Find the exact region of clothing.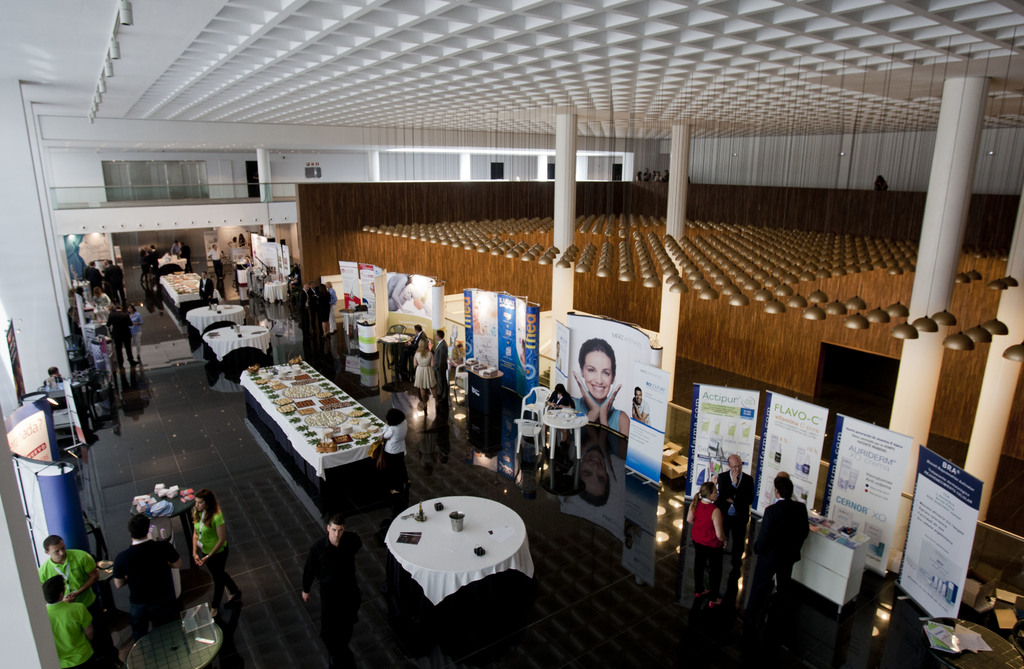
Exact region: x1=211 y1=244 x2=220 y2=279.
